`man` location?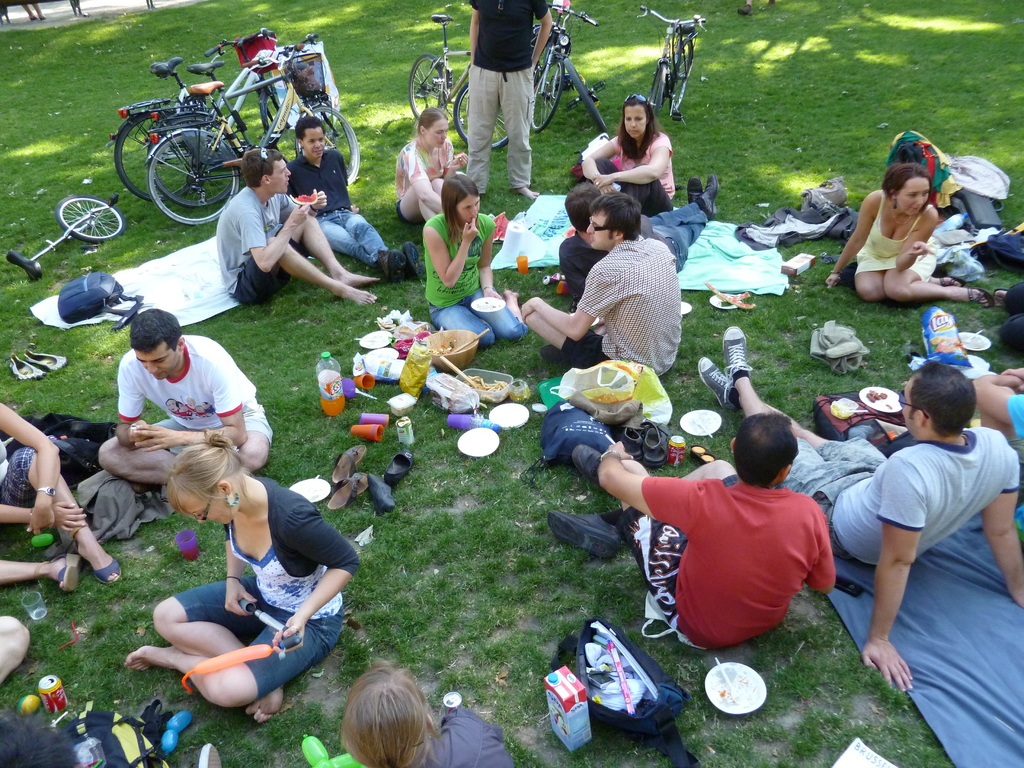
99, 306, 273, 498
